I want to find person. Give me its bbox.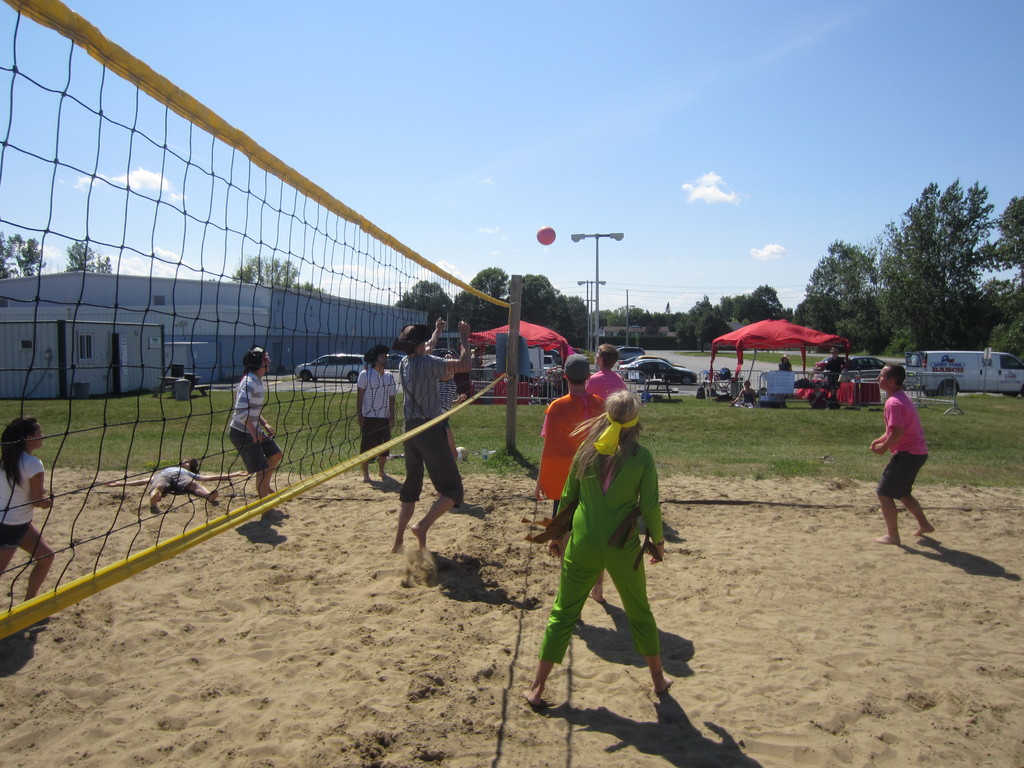
left=579, top=337, right=636, bottom=401.
